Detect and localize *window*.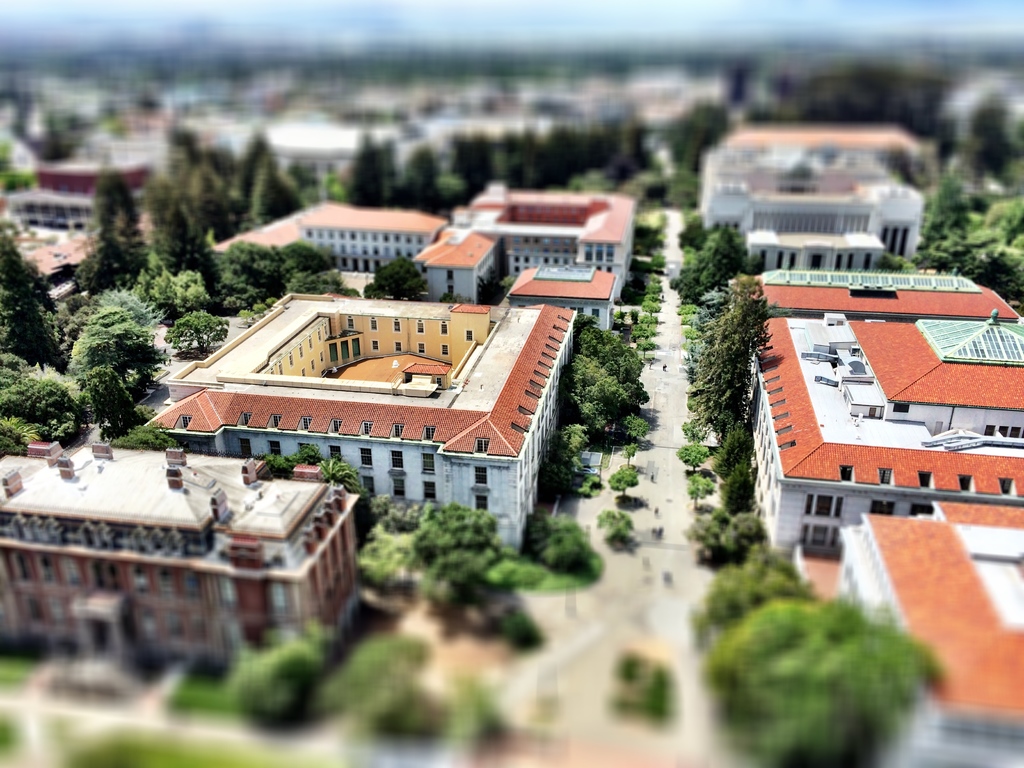
Localized at (x1=472, y1=439, x2=497, y2=451).
